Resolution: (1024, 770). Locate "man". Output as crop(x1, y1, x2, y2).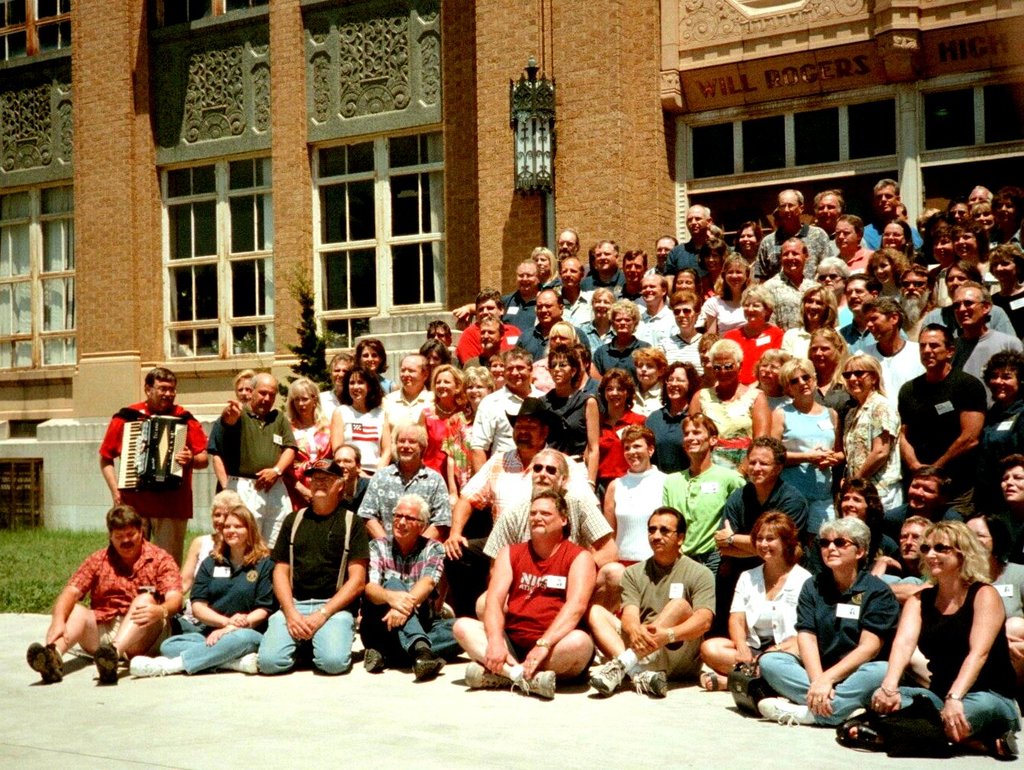
crop(963, 186, 992, 204).
